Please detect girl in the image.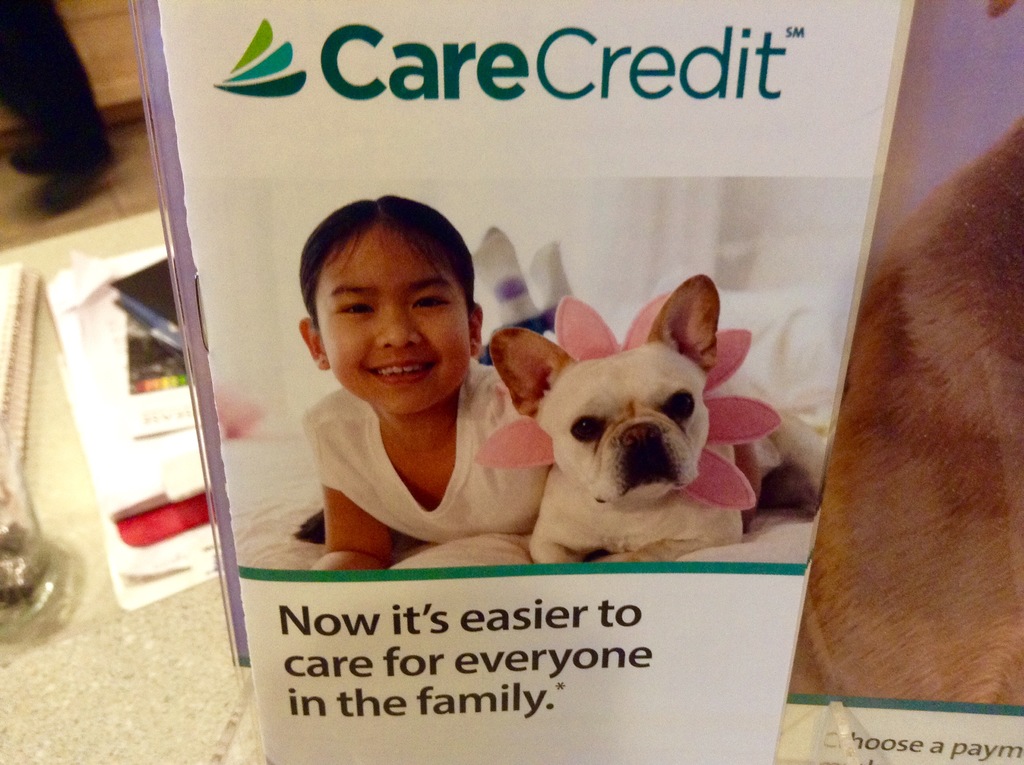
[301,194,762,571].
